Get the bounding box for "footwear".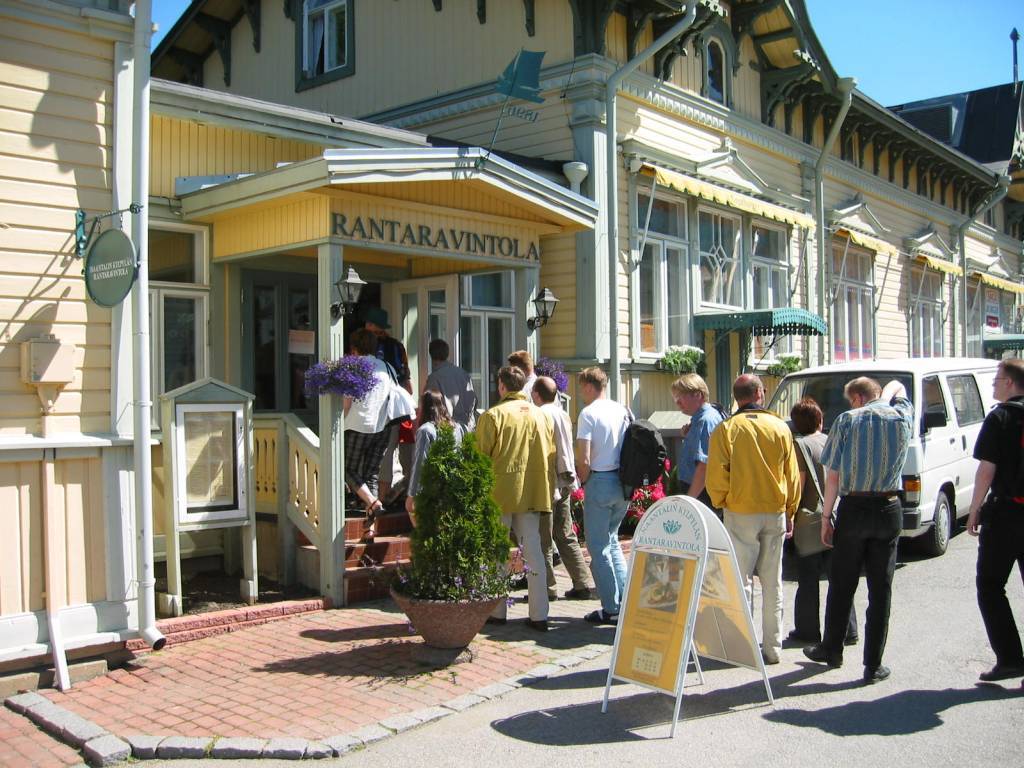
x1=376, y1=481, x2=395, y2=501.
